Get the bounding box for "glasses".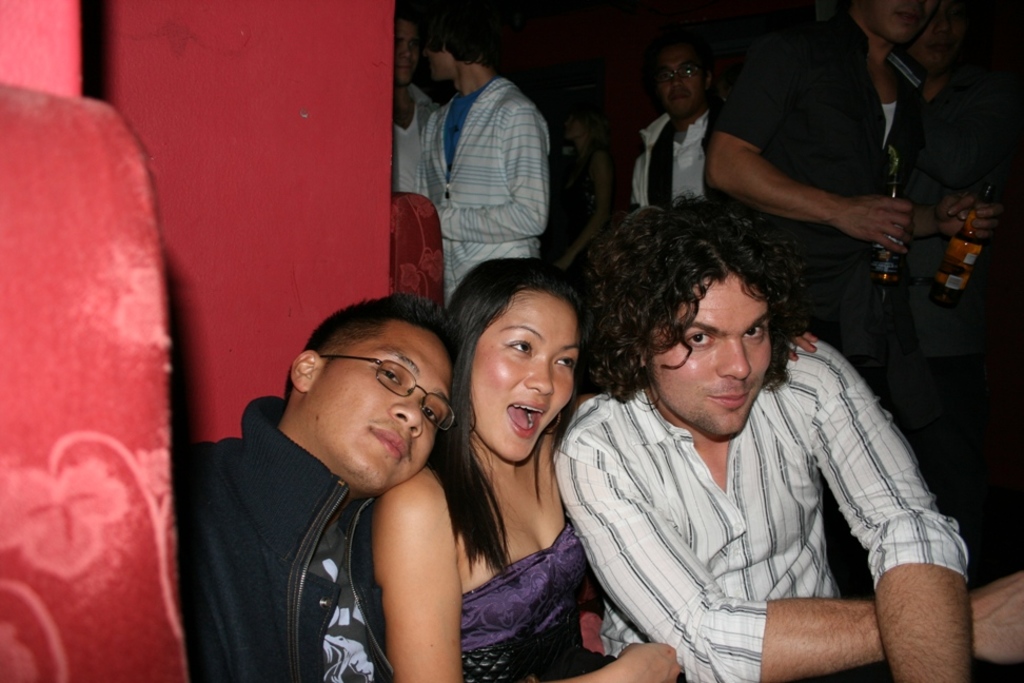
{"left": 321, "top": 352, "right": 459, "bottom": 432}.
